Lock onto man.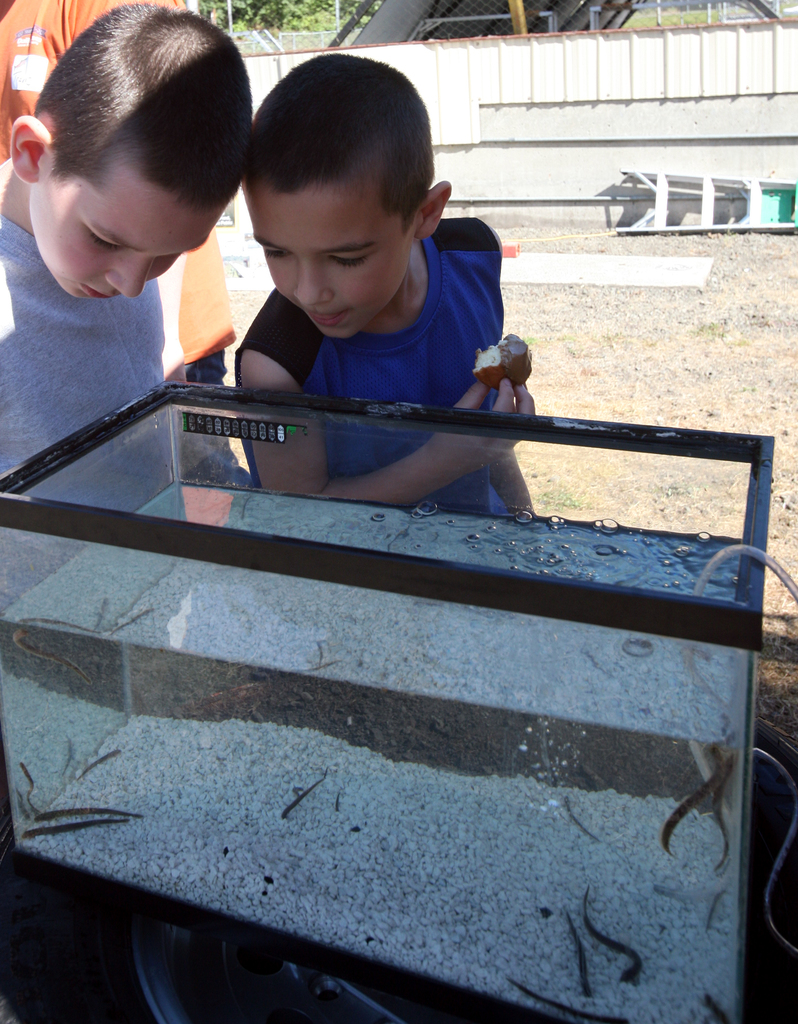
Locked: 0:0:254:485.
